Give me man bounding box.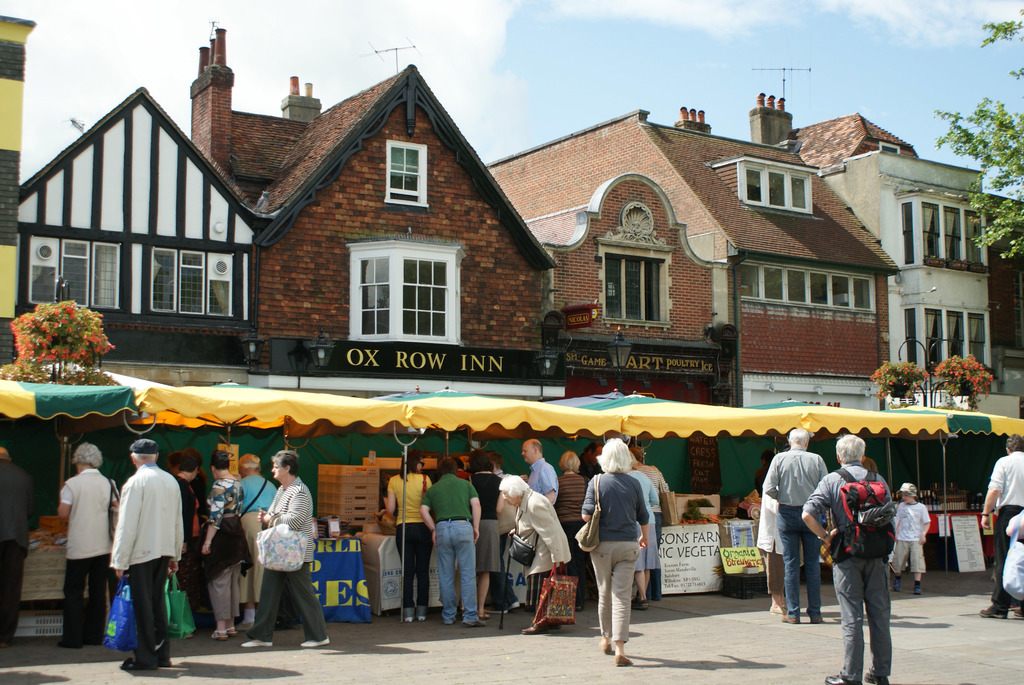
[left=235, top=450, right=298, bottom=631].
